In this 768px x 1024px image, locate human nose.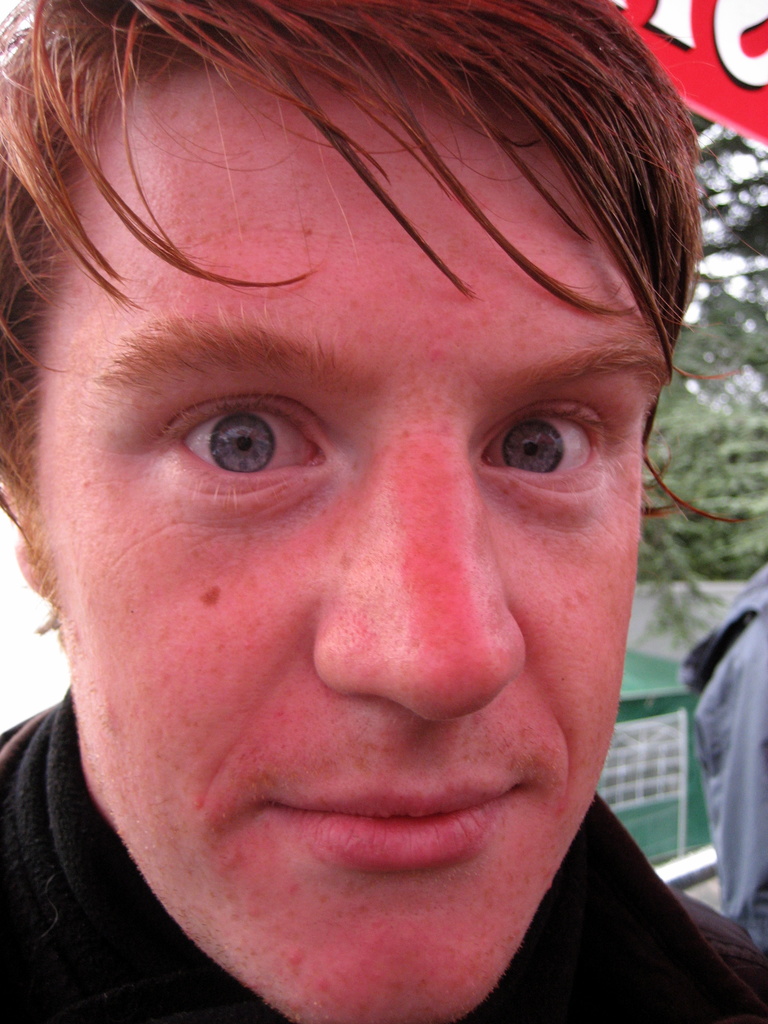
Bounding box: bbox(308, 424, 526, 722).
